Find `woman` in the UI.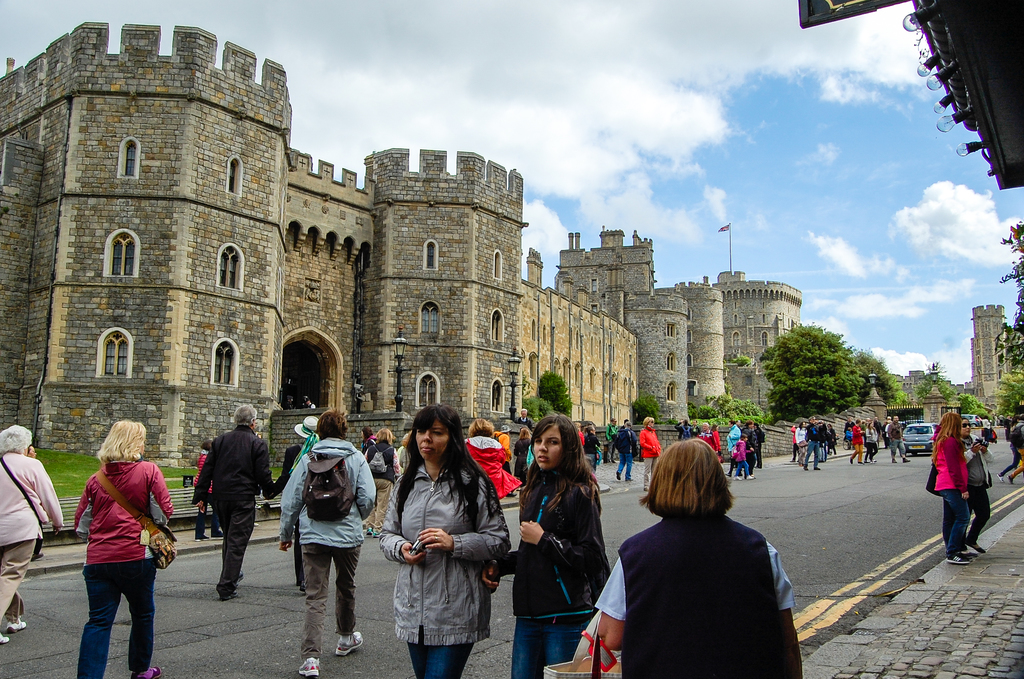
UI element at 929,413,975,565.
